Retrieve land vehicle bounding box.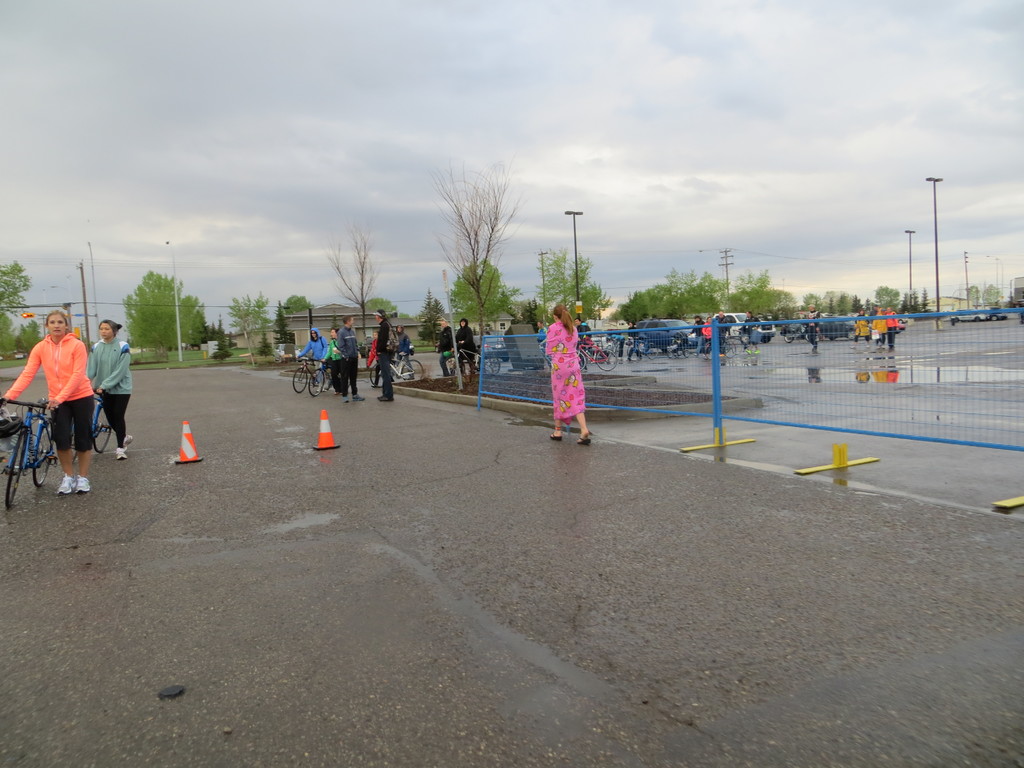
Bounding box: crop(984, 305, 1009, 319).
